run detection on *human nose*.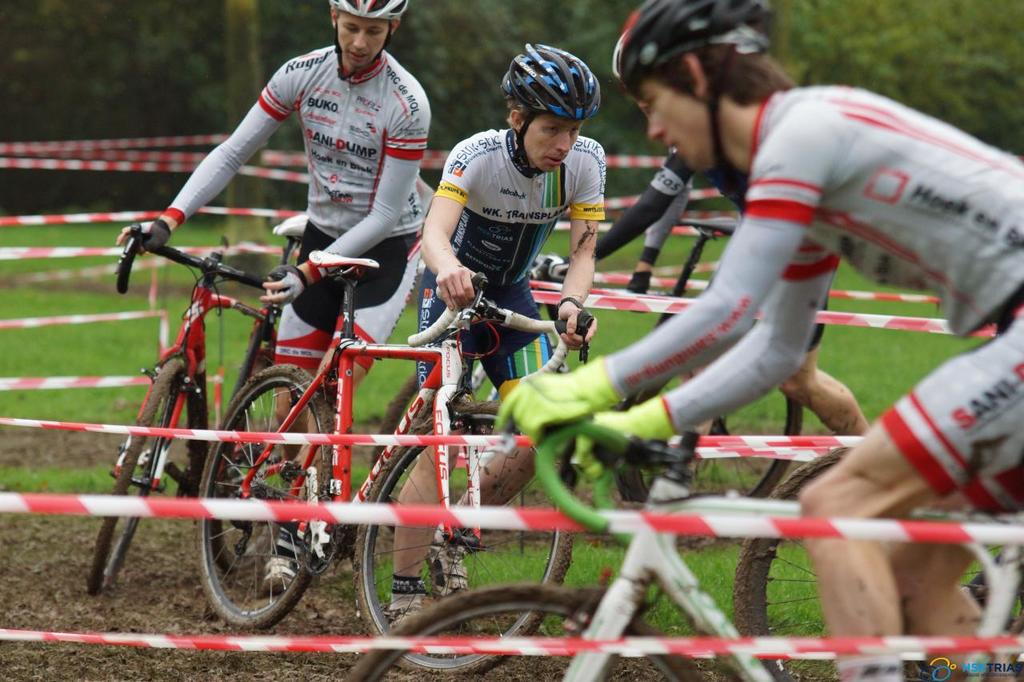
Result: [left=646, top=114, right=668, bottom=138].
